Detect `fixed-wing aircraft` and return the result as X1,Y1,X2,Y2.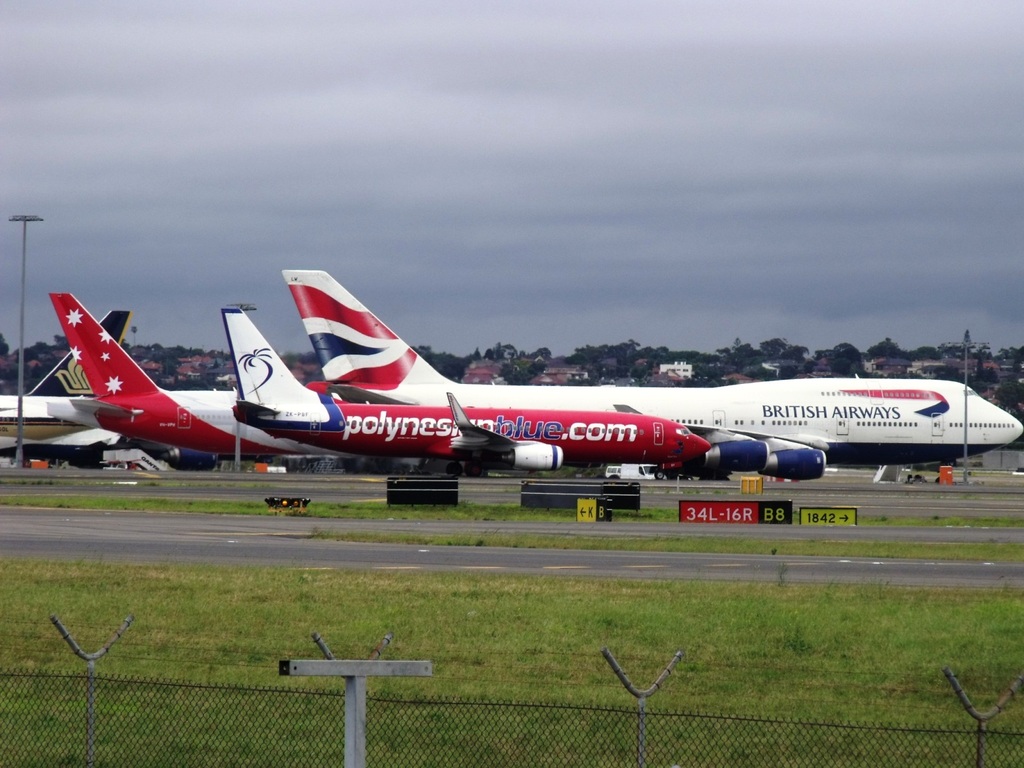
0,267,1021,478.
